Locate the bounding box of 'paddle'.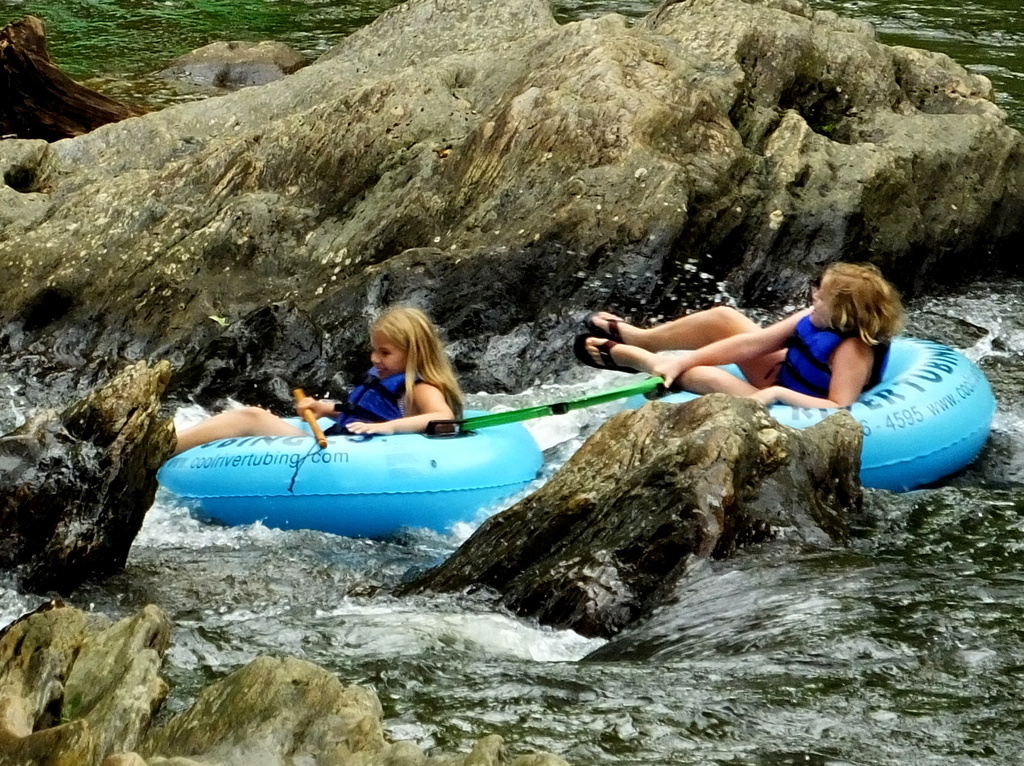
Bounding box: select_region(461, 377, 664, 429).
